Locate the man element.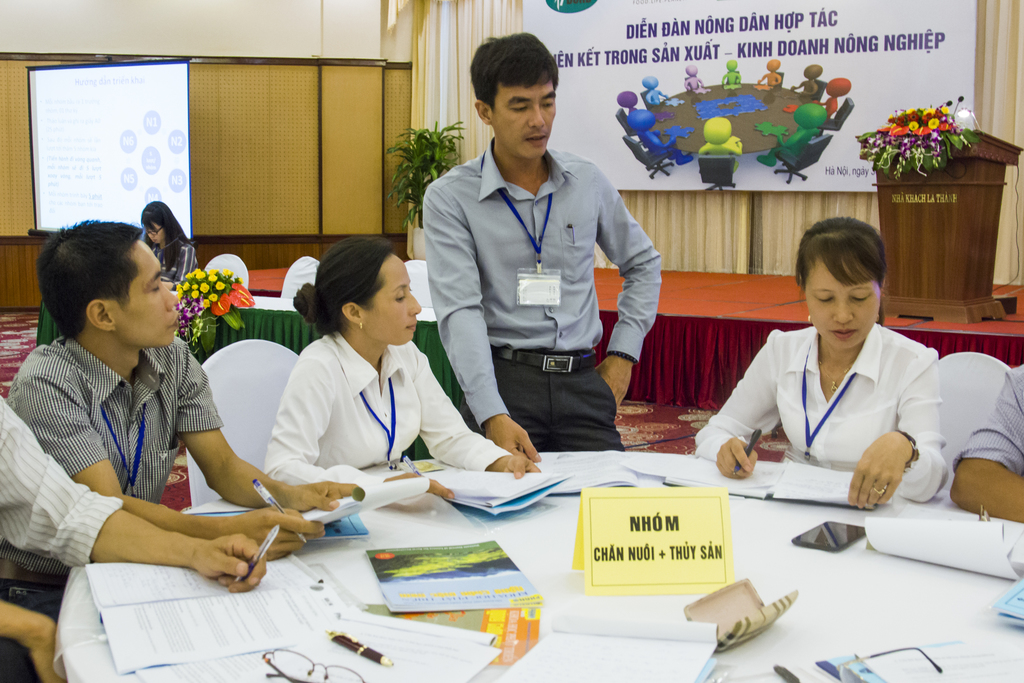
Element bbox: left=417, top=43, right=674, bottom=466.
